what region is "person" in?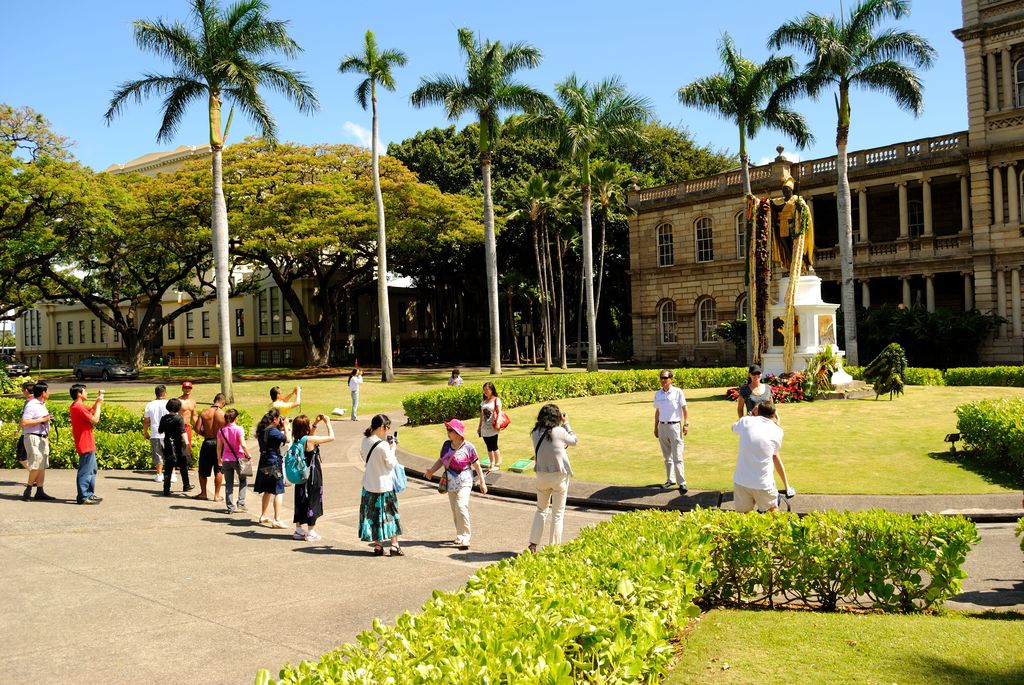
(x1=737, y1=365, x2=792, y2=500).
